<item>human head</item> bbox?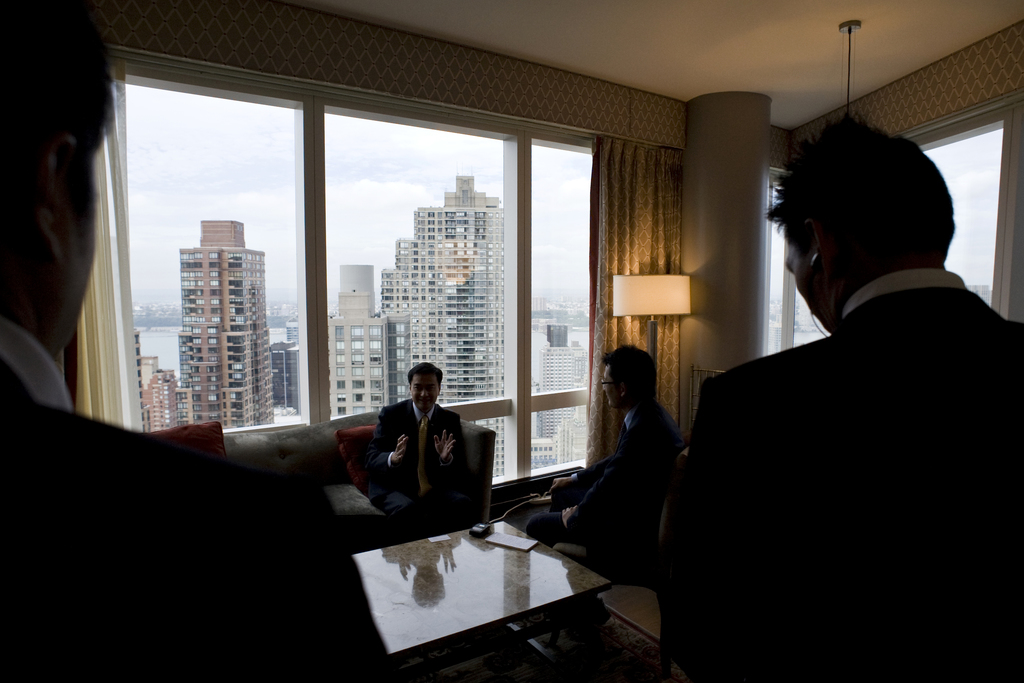
<bbox>0, 0, 124, 361</bbox>
